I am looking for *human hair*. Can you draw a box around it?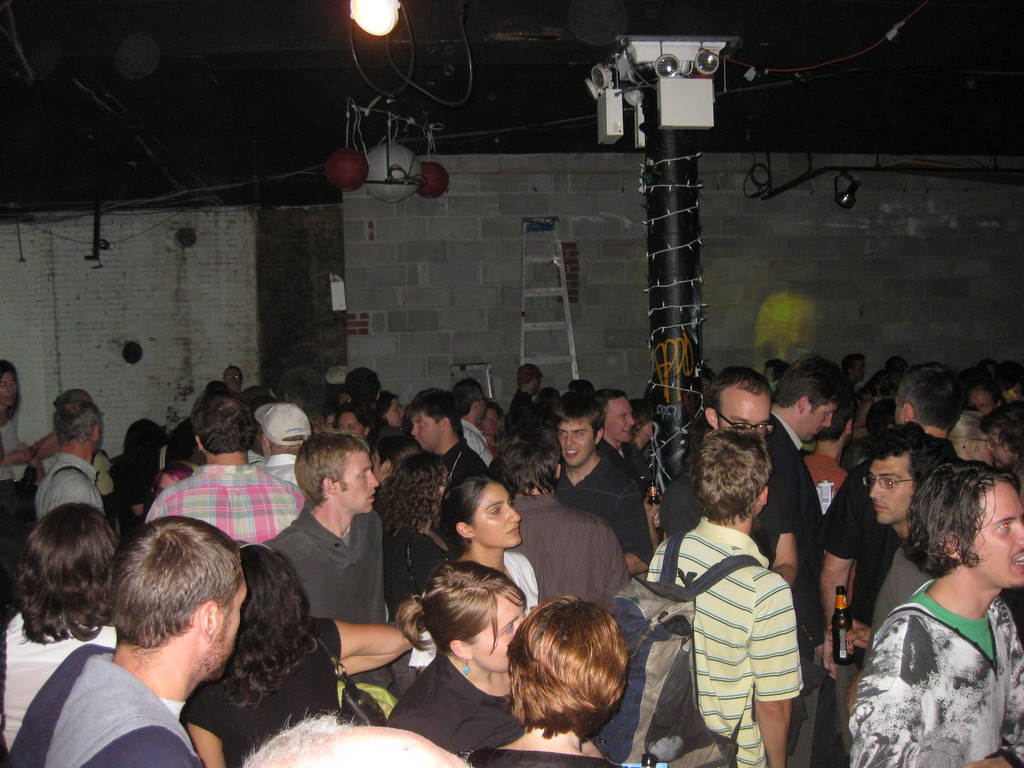
Sure, the bounding box is pyautogui.locateOnScreen(862, 367, 903, 399).
